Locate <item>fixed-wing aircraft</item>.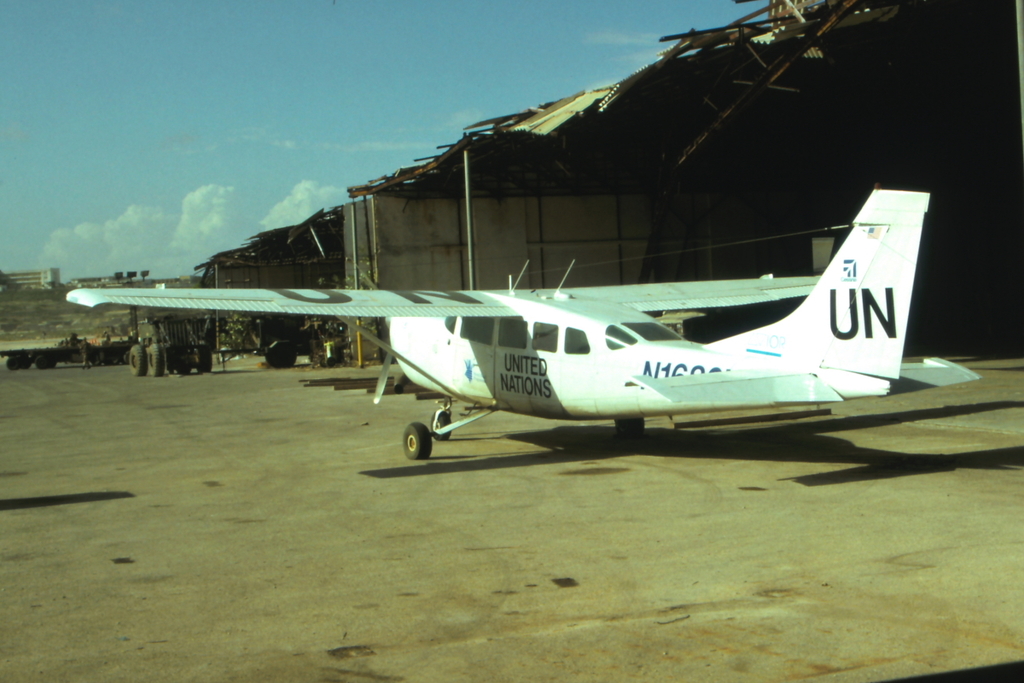
Bounding box: (x1=68, y1=184, x2=985, y2=462).
